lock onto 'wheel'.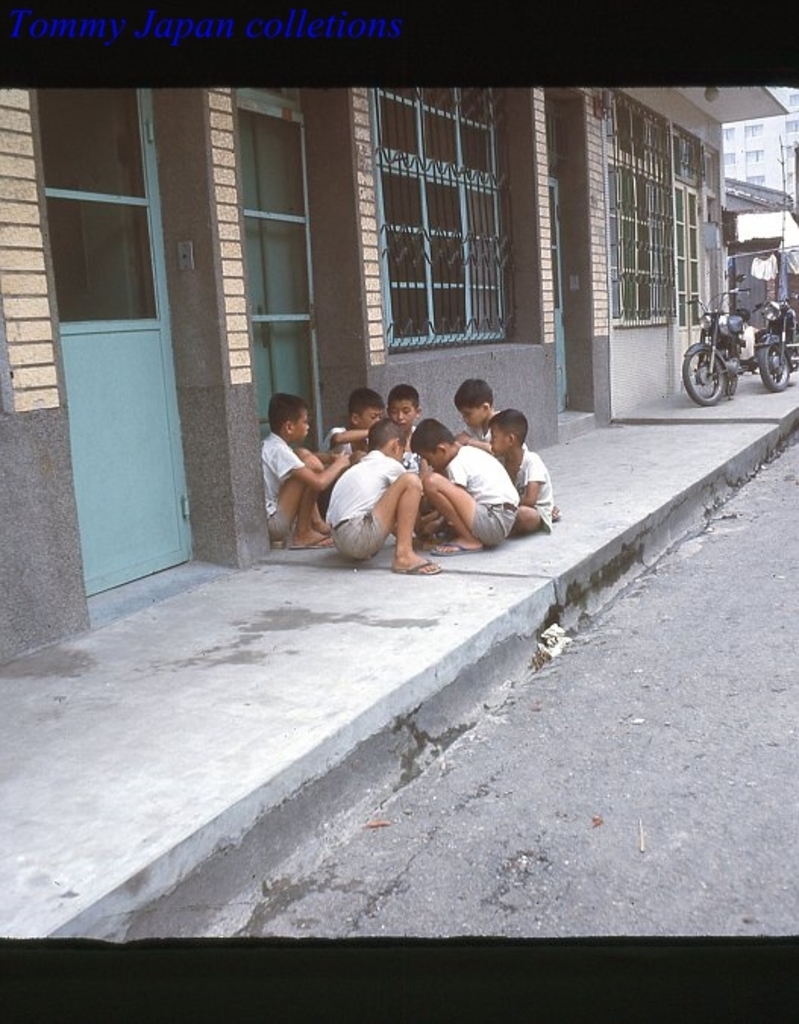
Locked: 717/363/740/397.
